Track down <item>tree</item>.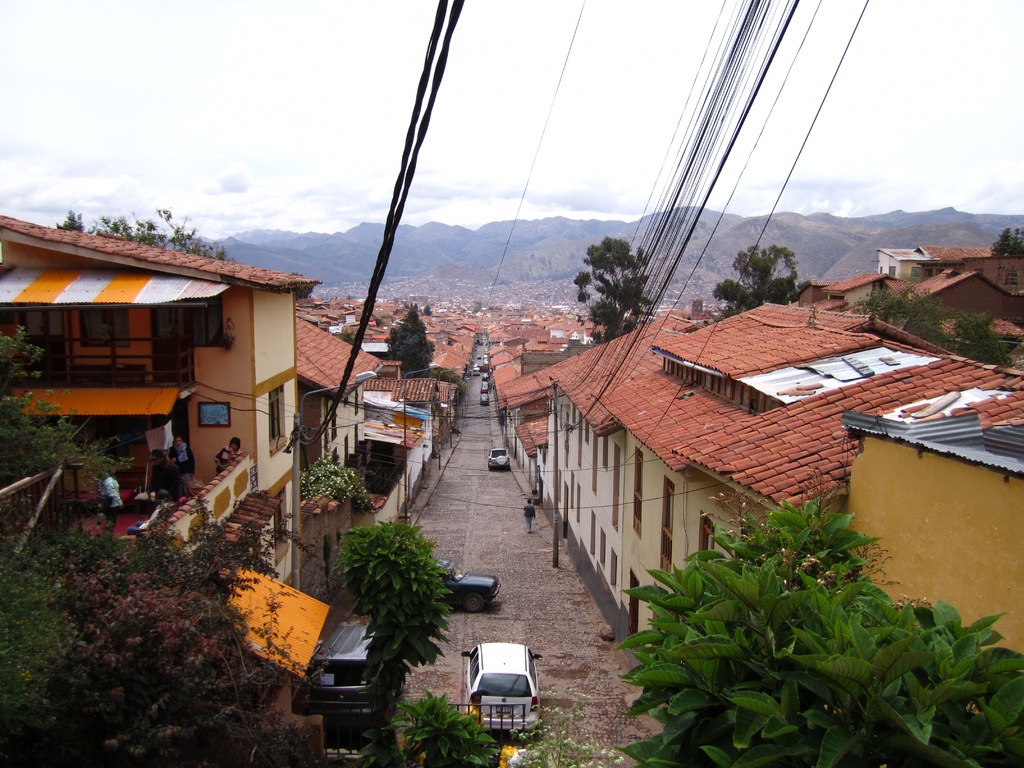
Tracked to BBox(0, 311, 397, 767).
